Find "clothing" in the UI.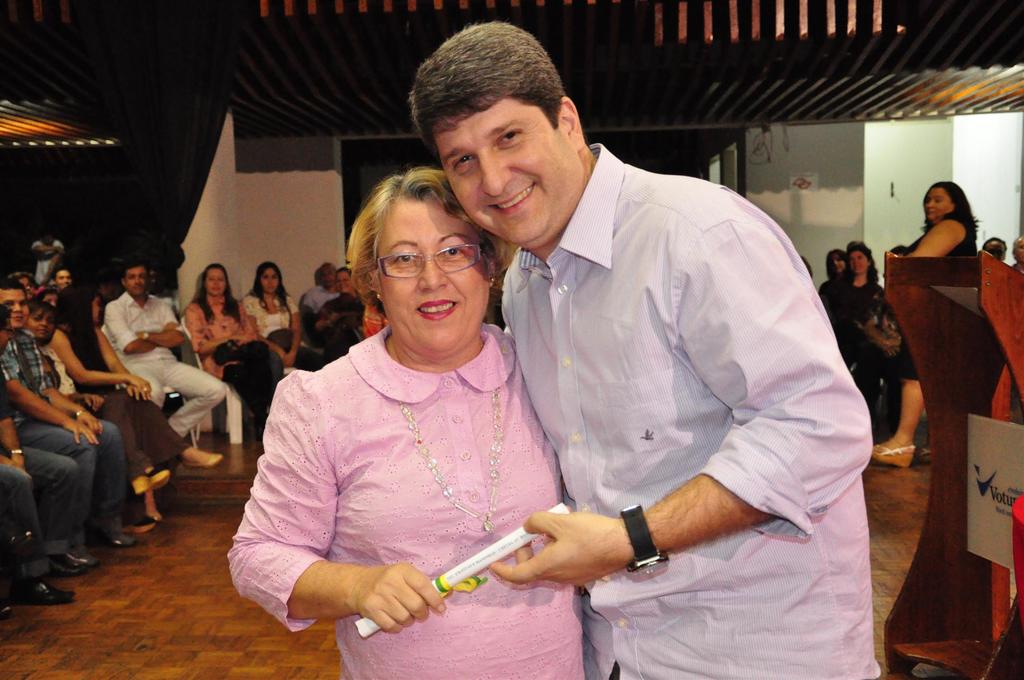
UI element at region(243, 295, 327, 382).
